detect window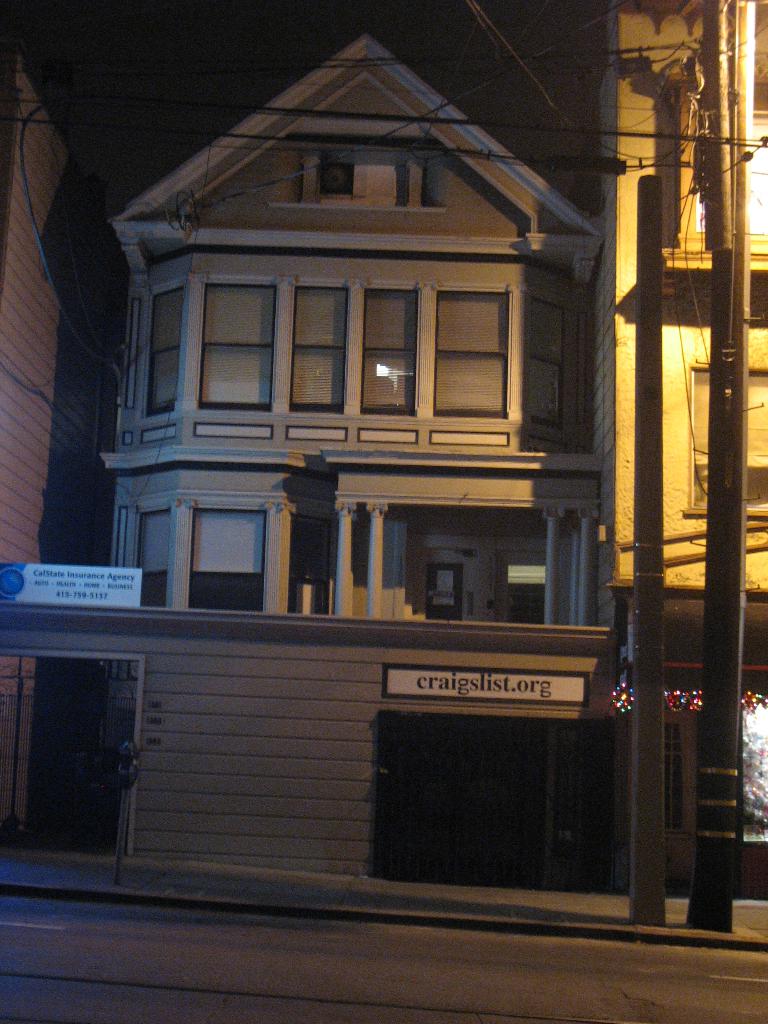
[150,288,179,407]
